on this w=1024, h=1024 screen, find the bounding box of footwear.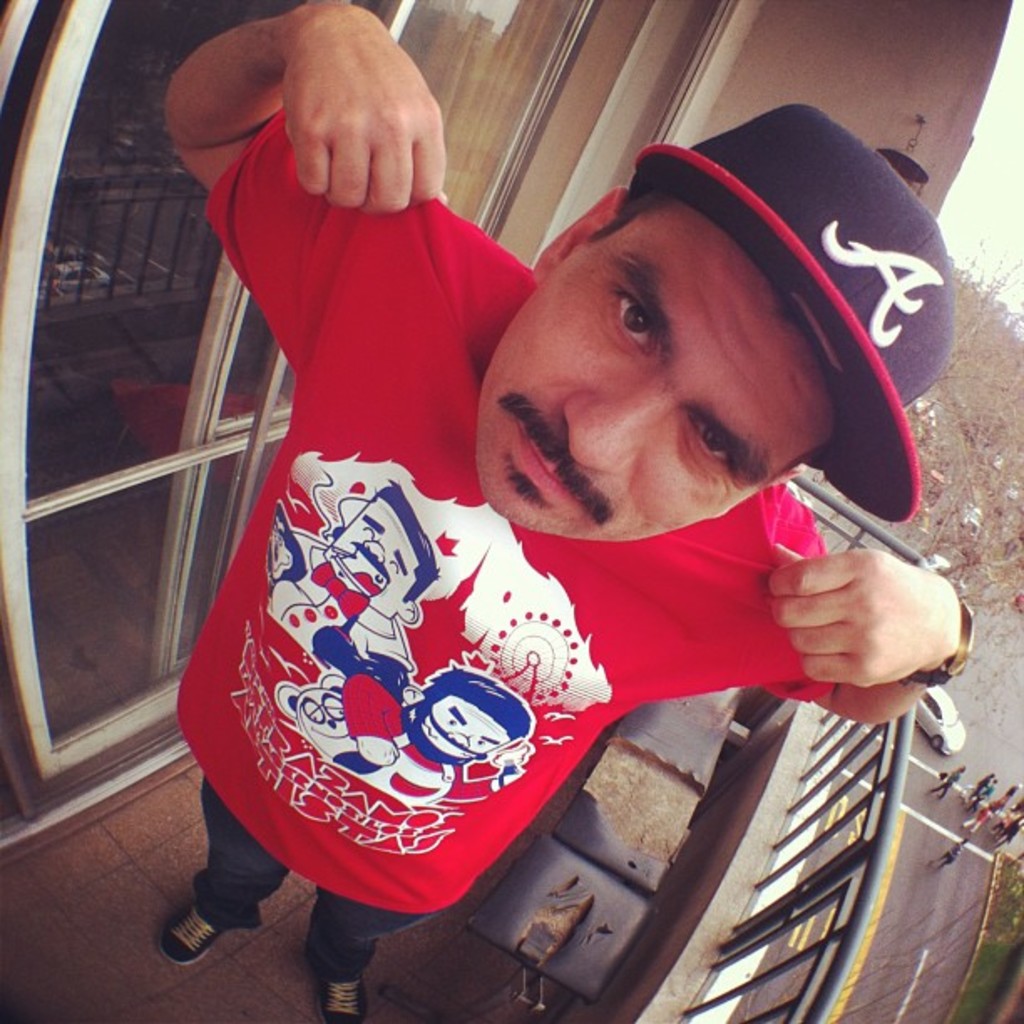
Bounding box: pyautogui.locateOnScreen(157, 910, 231, 967).
